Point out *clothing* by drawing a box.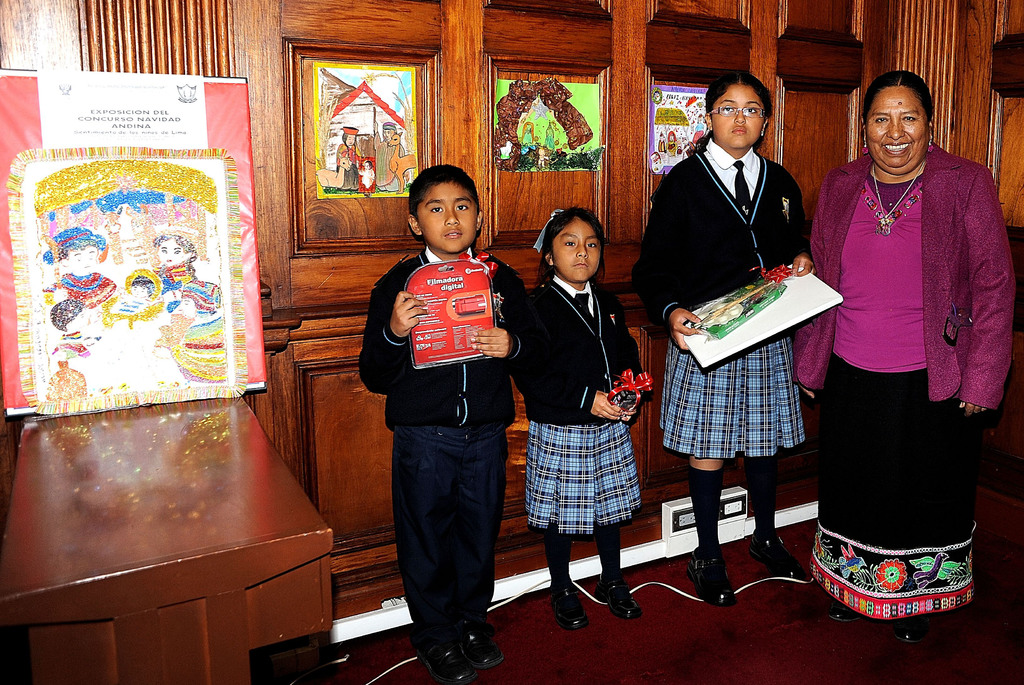
[809, 361, 966, 622].
